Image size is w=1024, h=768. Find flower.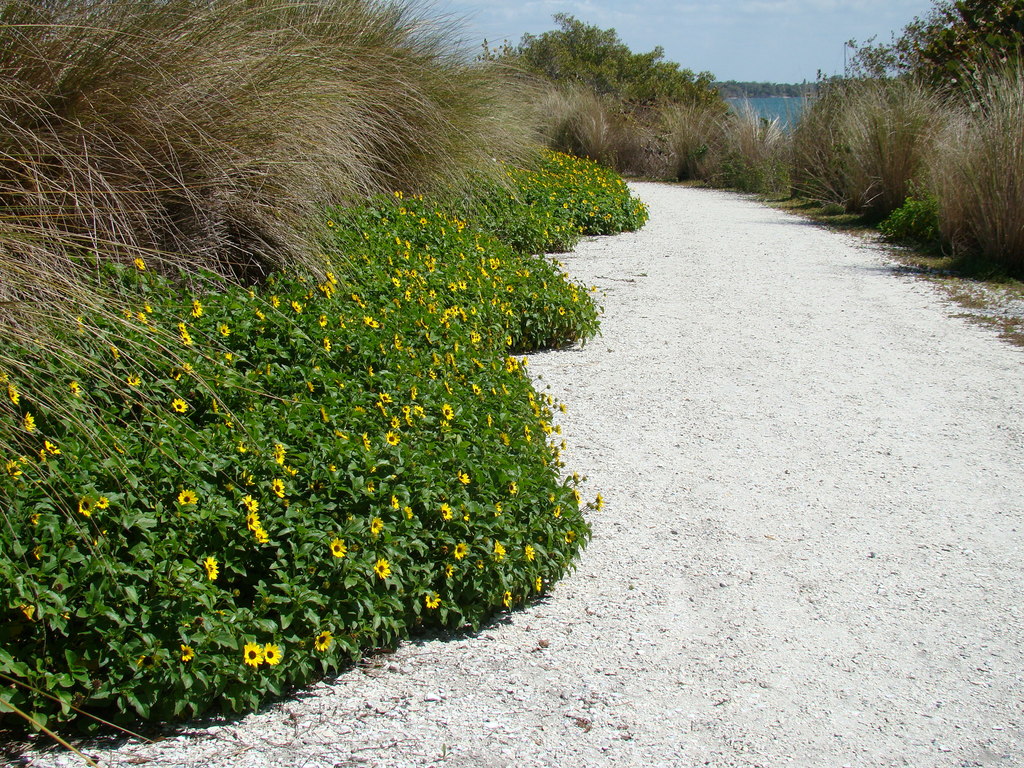
select_region(79, 496, 99, 518).
